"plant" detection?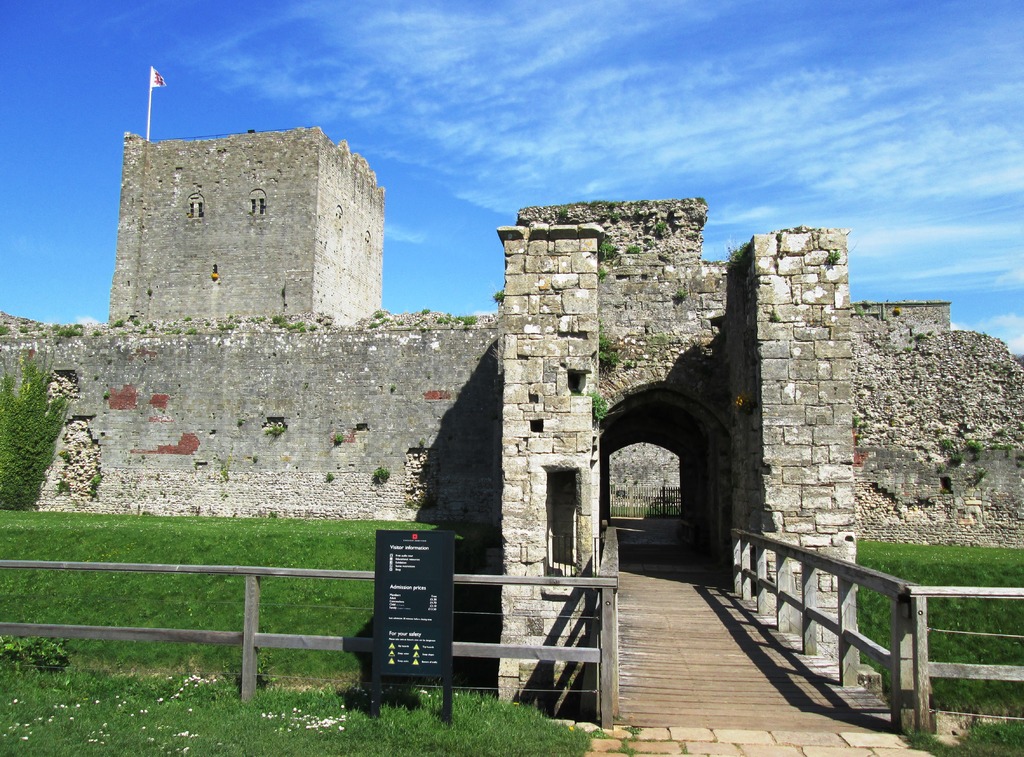
x1=627, y1=247, x2=641, y2=252
